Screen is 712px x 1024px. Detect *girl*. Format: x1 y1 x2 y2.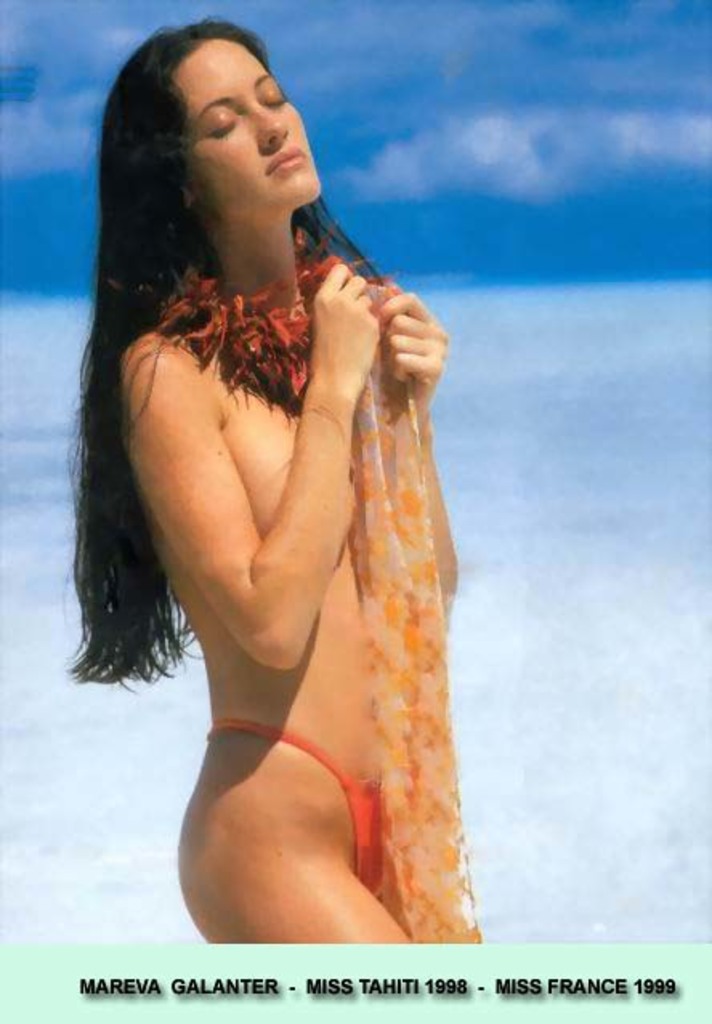
58 0 521 933.
